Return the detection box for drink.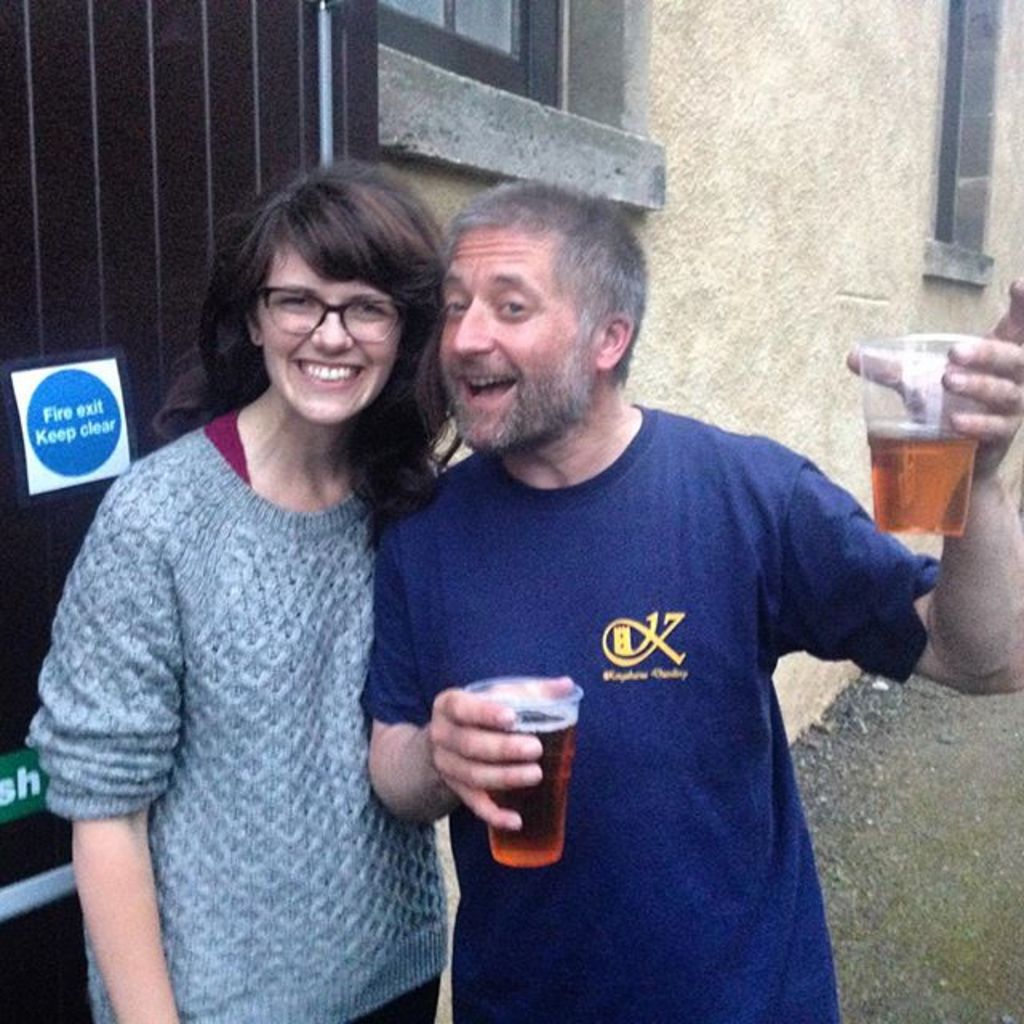
crop(483, 704, 576, 867).
